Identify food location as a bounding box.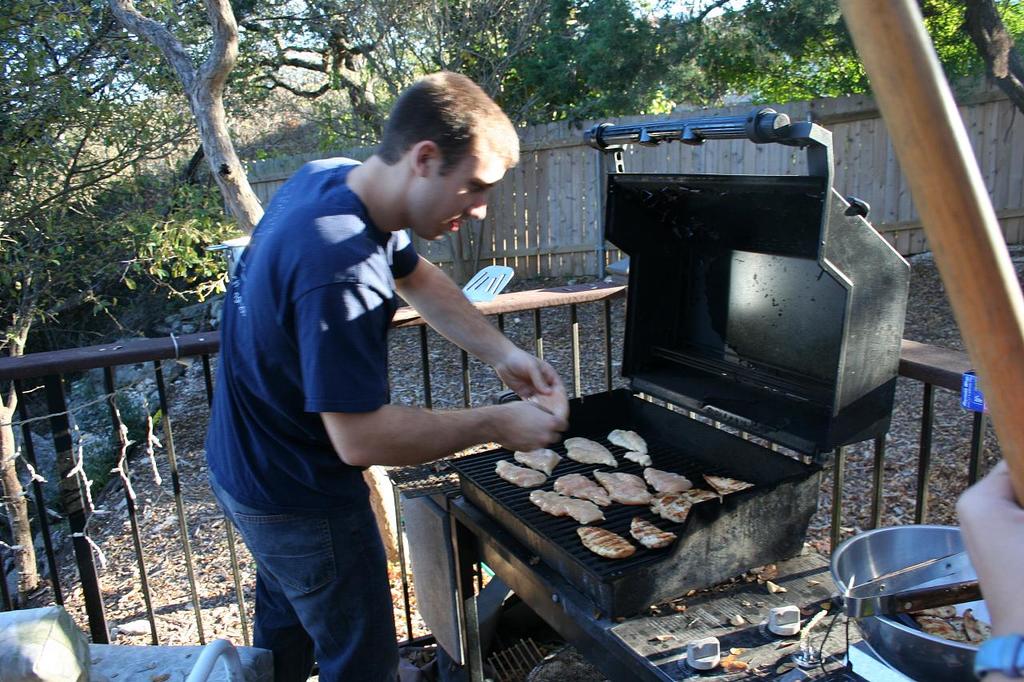
l=551, t=473, r=612, b=506.
